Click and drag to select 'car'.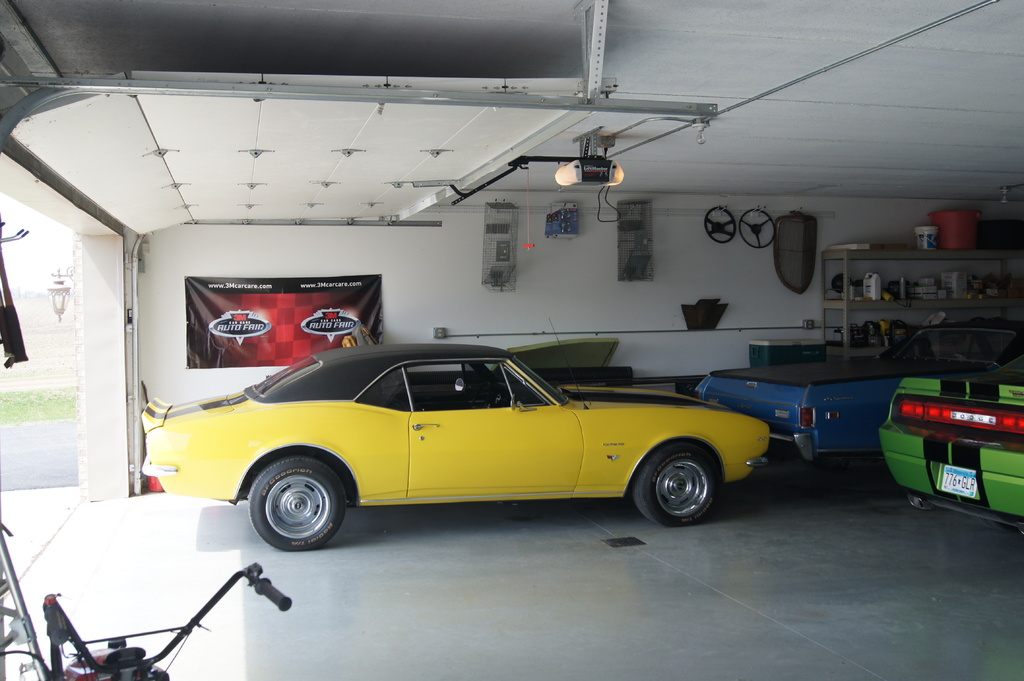
Selection: <box>129,333,773,552</box>.
